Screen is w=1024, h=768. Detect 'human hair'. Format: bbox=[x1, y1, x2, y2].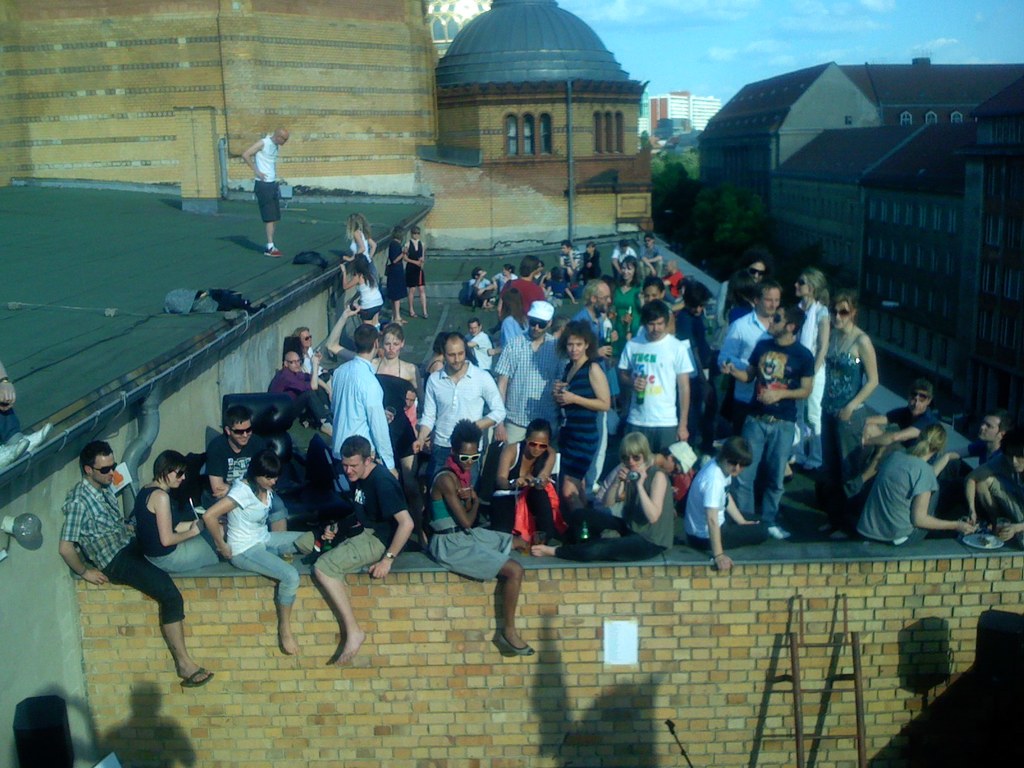
bbox=[344, 212, 371, 242].
